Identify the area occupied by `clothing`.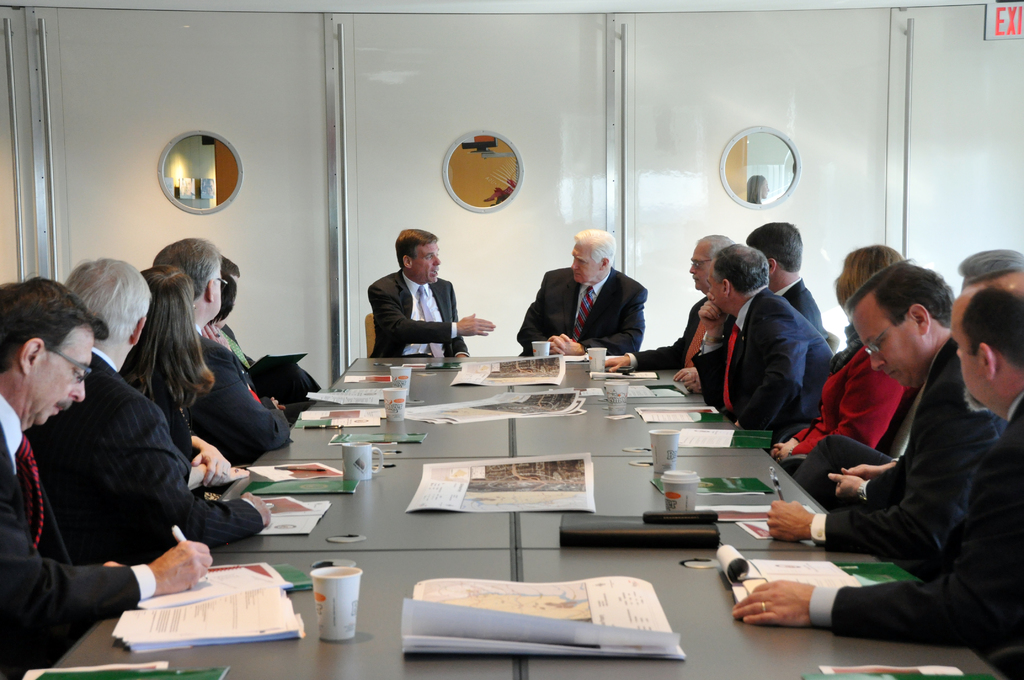
Area: {"x1": 811, "y1": 393, "x2": 1023, "y2": 655}.
